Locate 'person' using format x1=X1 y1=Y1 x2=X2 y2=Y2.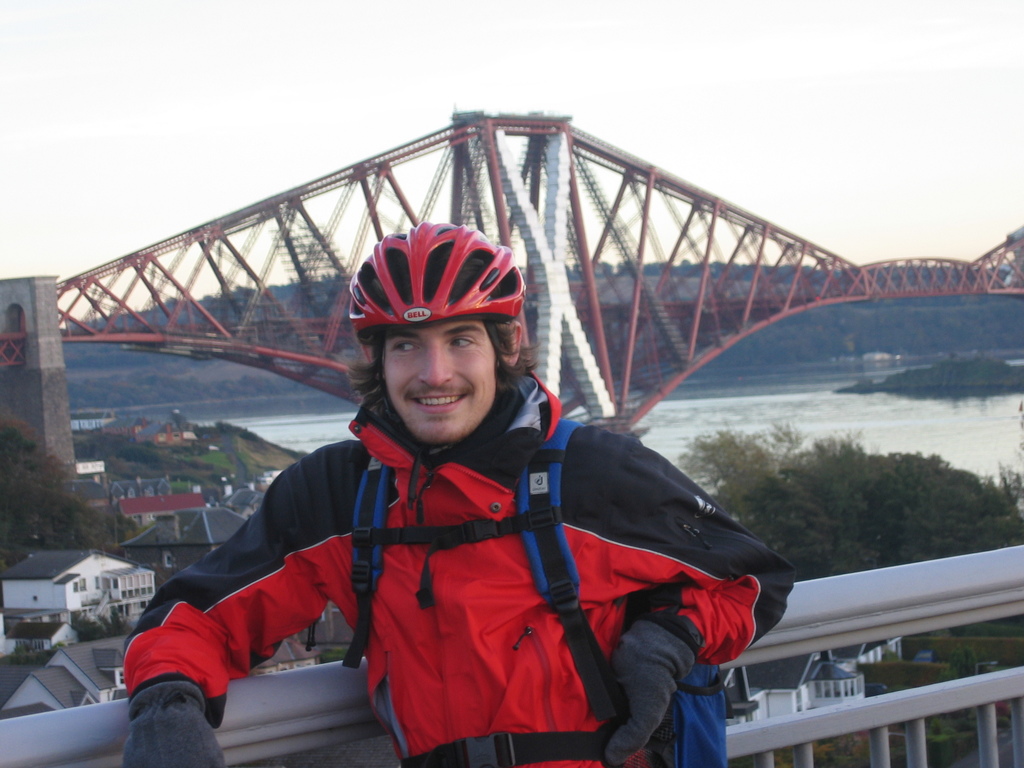
x1=124 y1=225 x2=796 y2=767.
